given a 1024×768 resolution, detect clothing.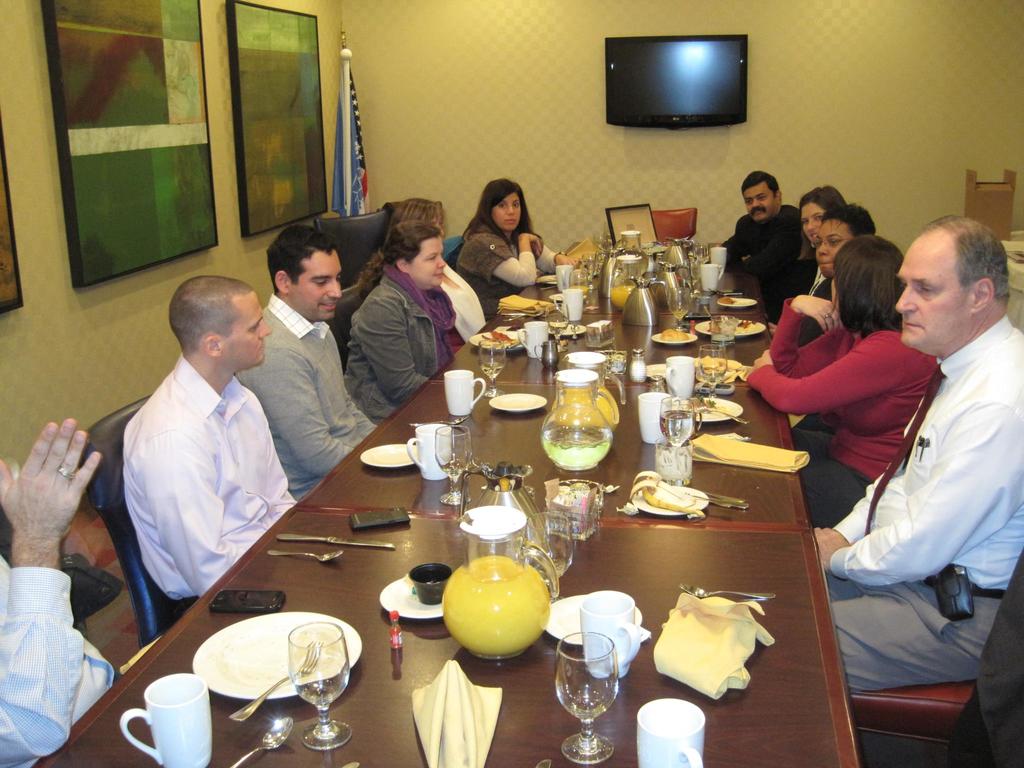
select_region(333, 267, 446, 431).
